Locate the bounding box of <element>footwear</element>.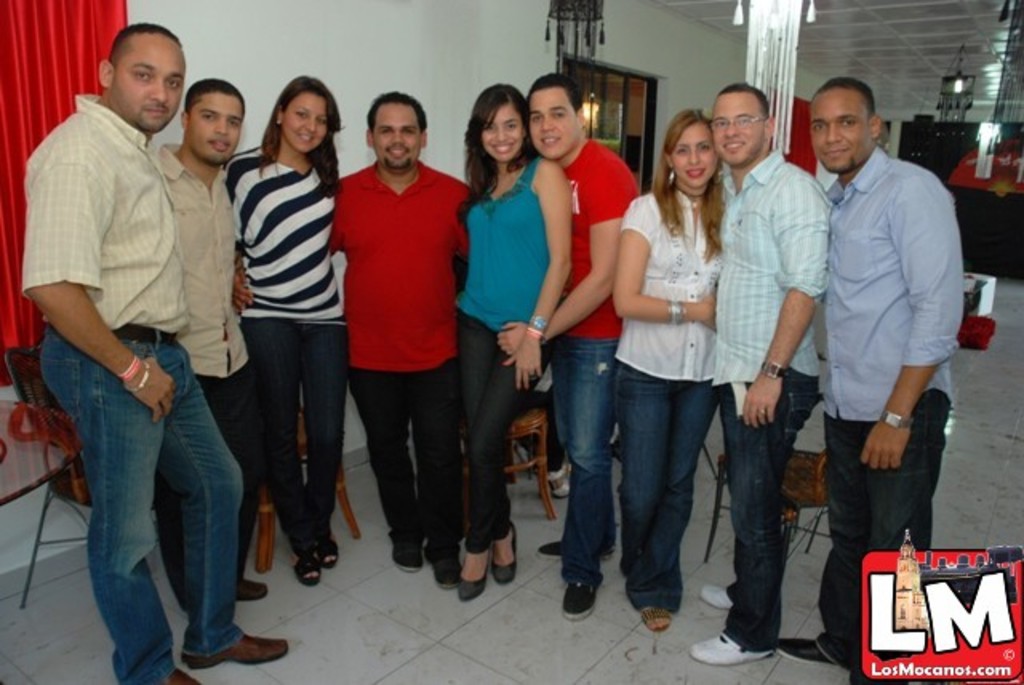
Bounding box: [784, 637, 834, 664].
